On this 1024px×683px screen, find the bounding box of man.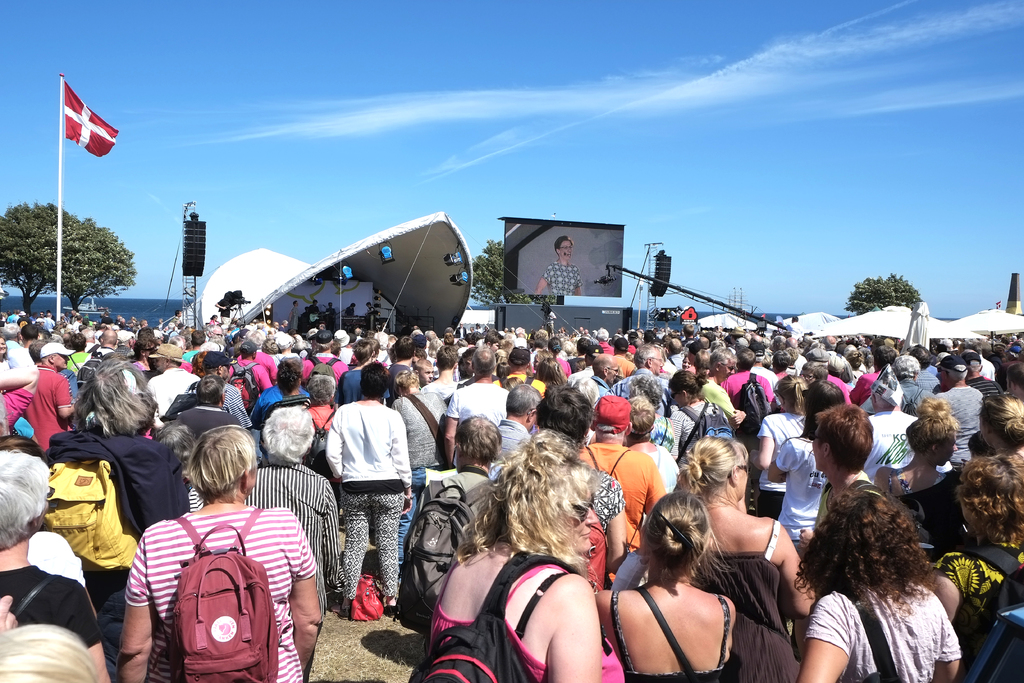
Bounding box: crop(366, 299, 378, 330).
